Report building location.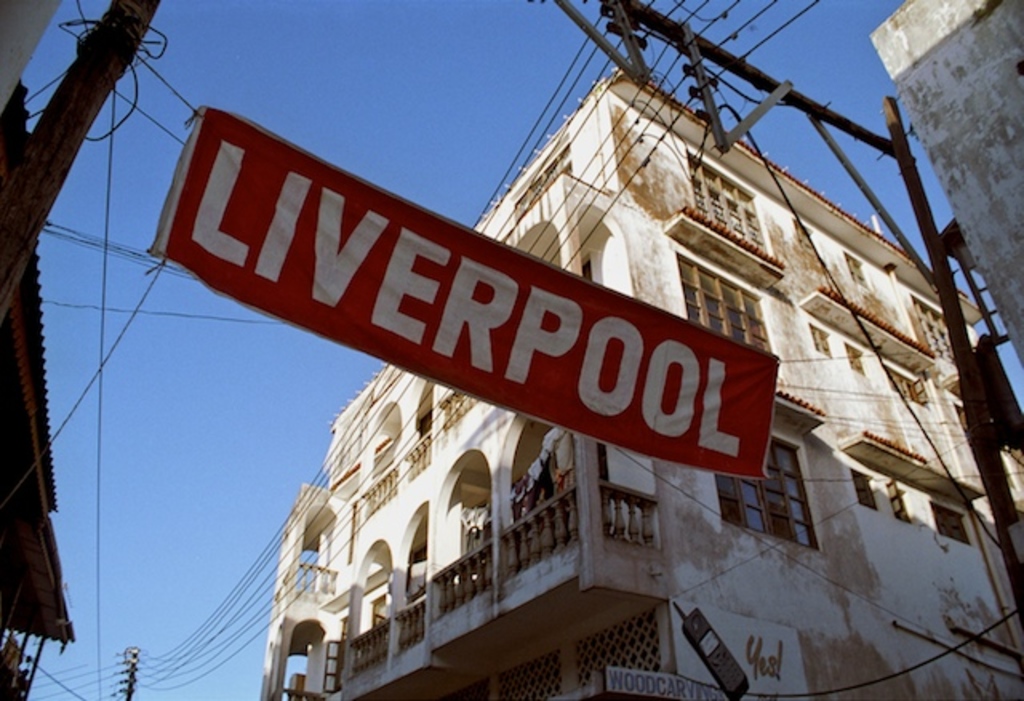
Report: (x1=870, y1=0, x2=1022, y2=367).
